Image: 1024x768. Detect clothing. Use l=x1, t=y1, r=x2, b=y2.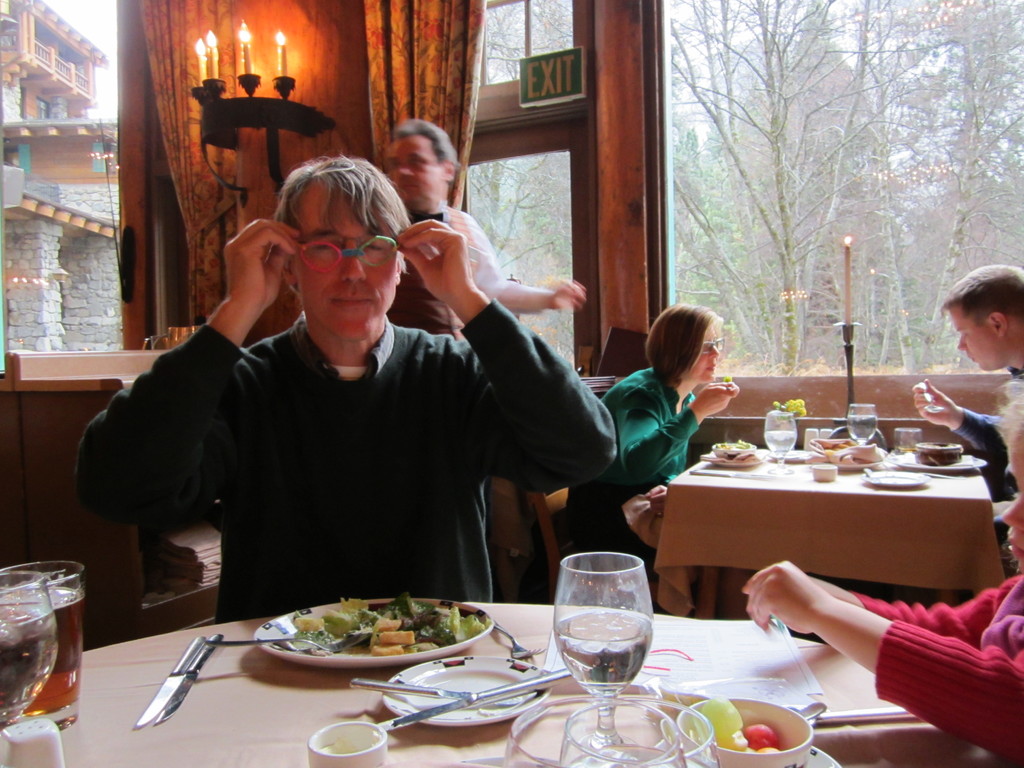
l=850, t=568, r=1023, b=766.
